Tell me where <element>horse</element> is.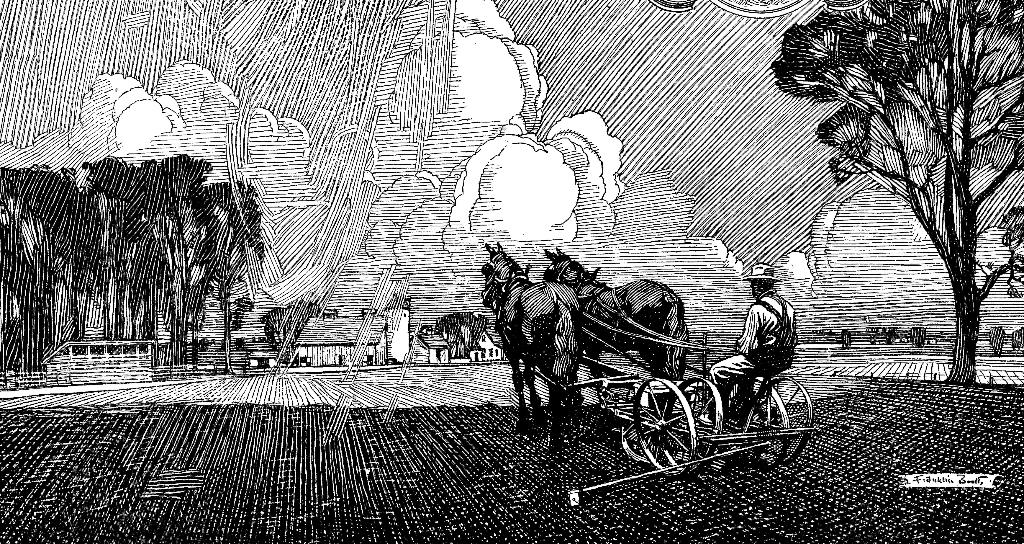
<element>horse</element> is at (543,244,689,428).
